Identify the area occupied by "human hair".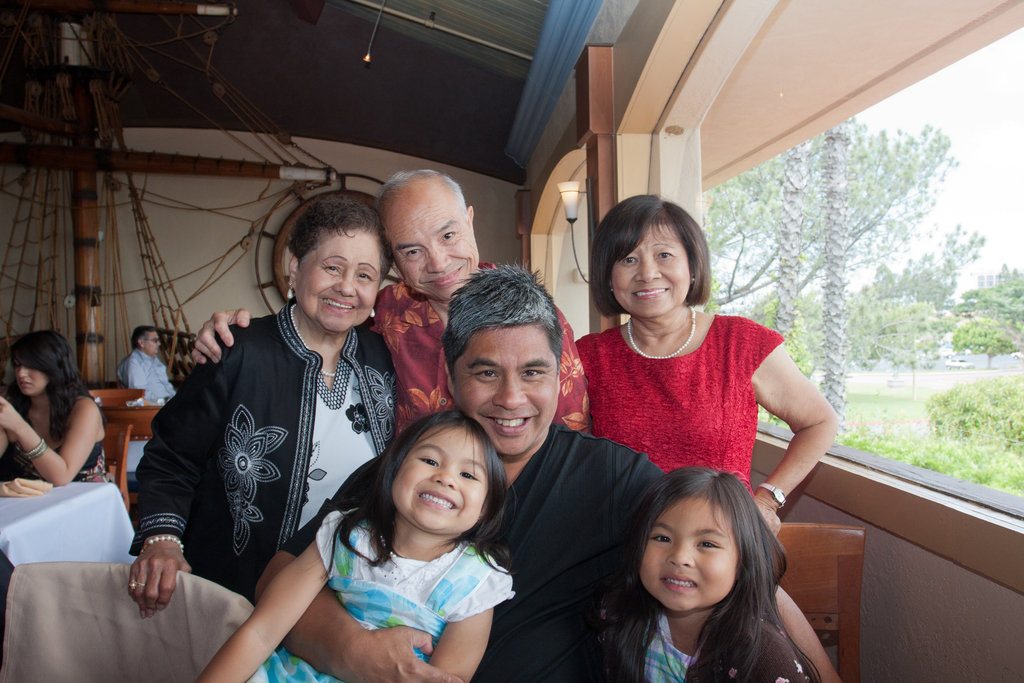
Area: 4, 318, 90, 450.
